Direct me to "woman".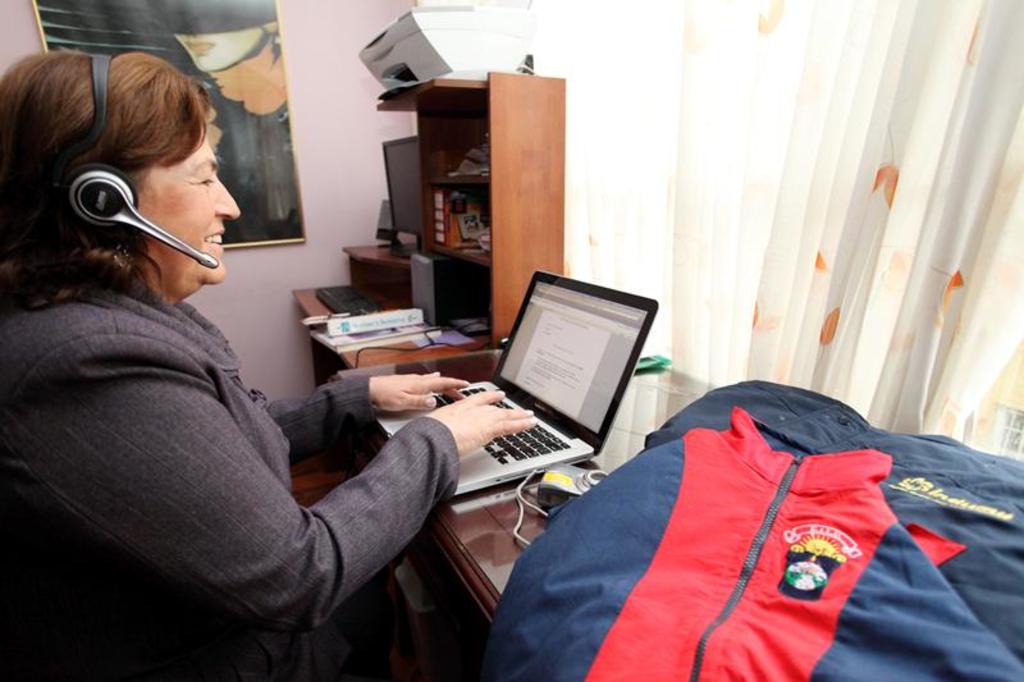
Direction: 33 59 458 681.
